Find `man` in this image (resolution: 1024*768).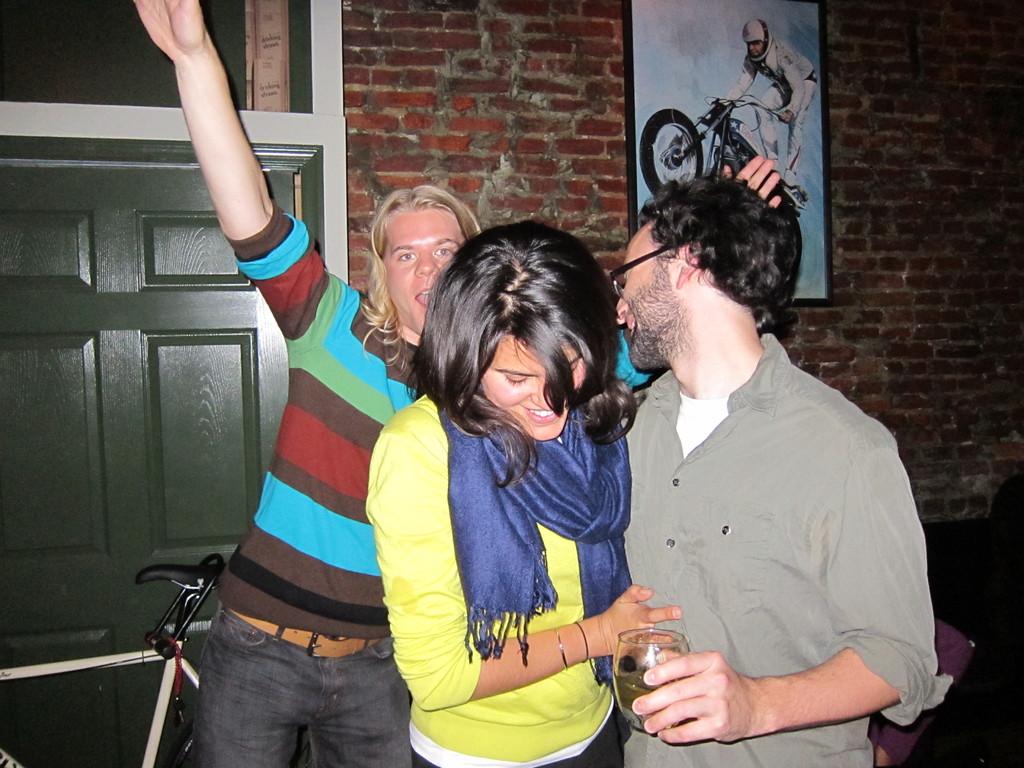
[left=718, top=19, right=820, bottom=180].
